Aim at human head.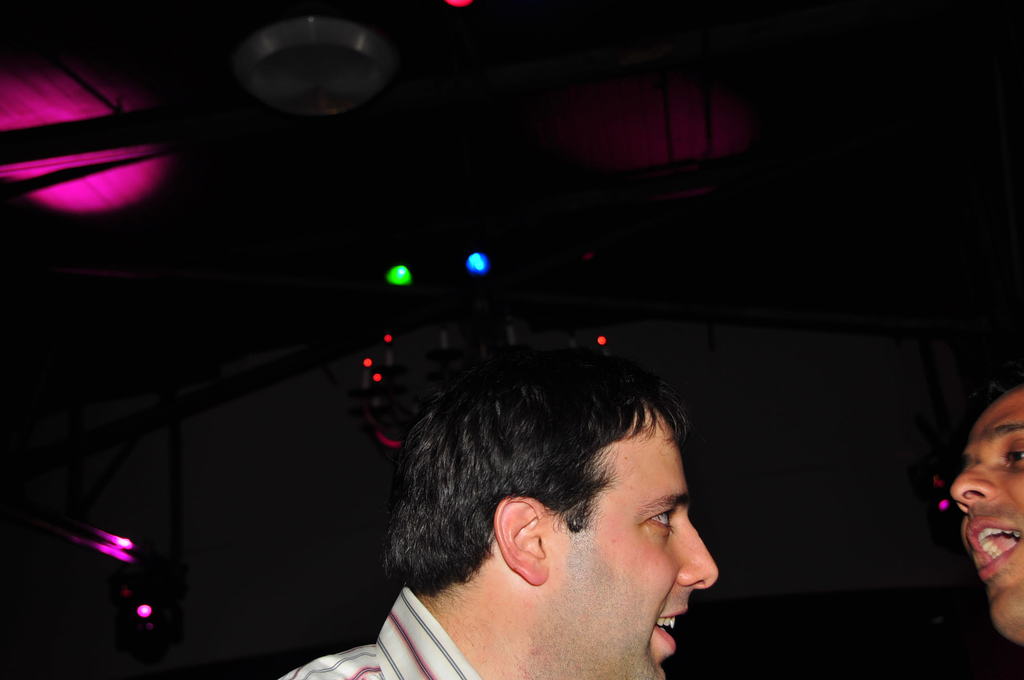
Aimed at bbox=[408, 357, 730, 679].
